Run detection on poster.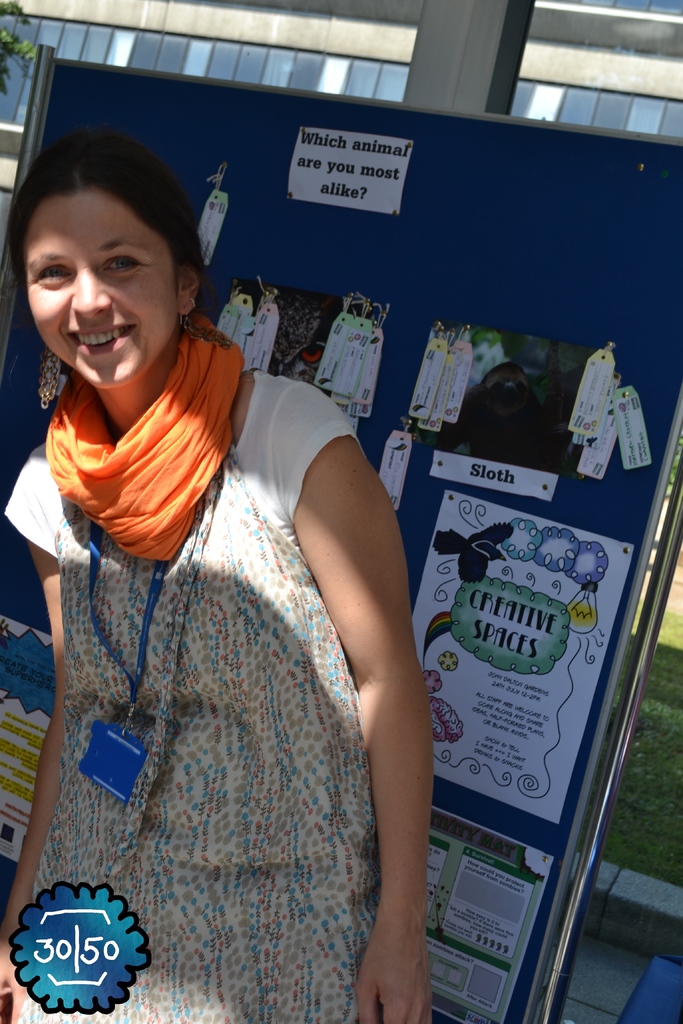
Result: <region>431, 808, 552, 1023</region>.
